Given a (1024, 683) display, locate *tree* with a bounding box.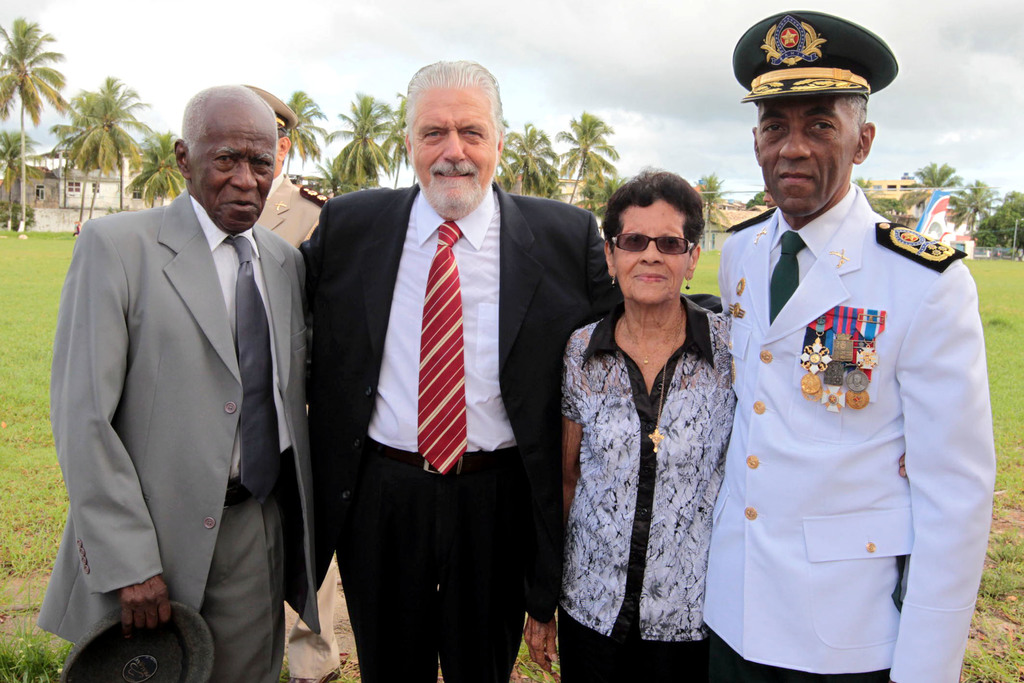
Located: [left=0, top=125, right=33, bottom=224].
